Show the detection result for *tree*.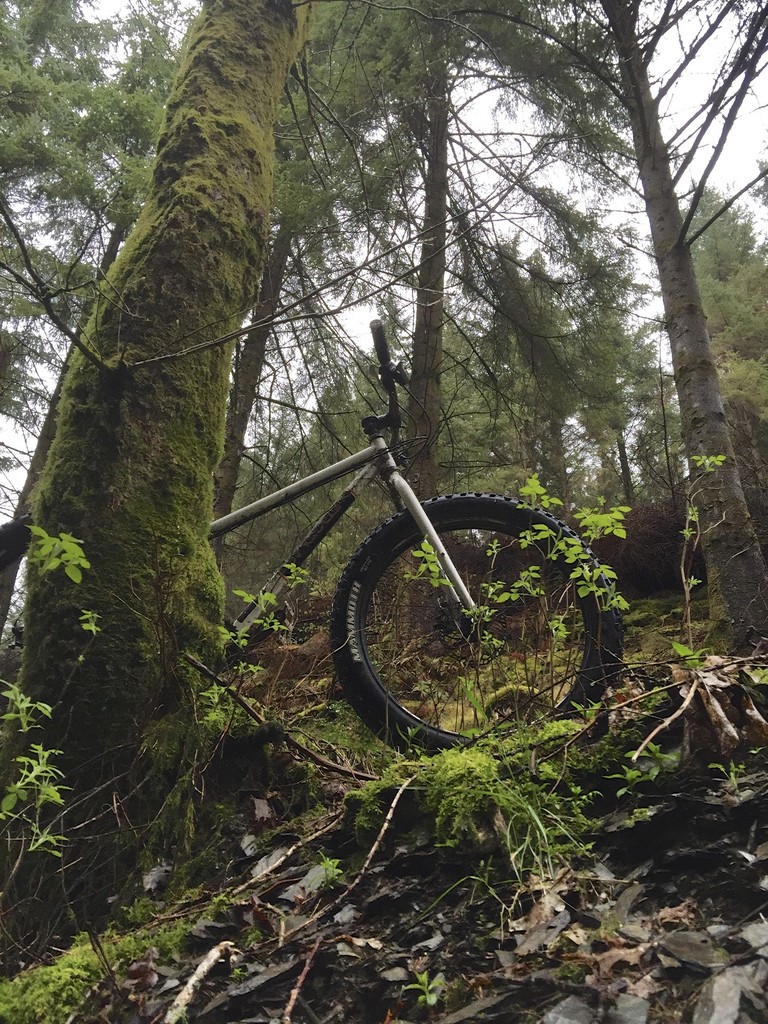
rect(422, 232, 576, 501).
